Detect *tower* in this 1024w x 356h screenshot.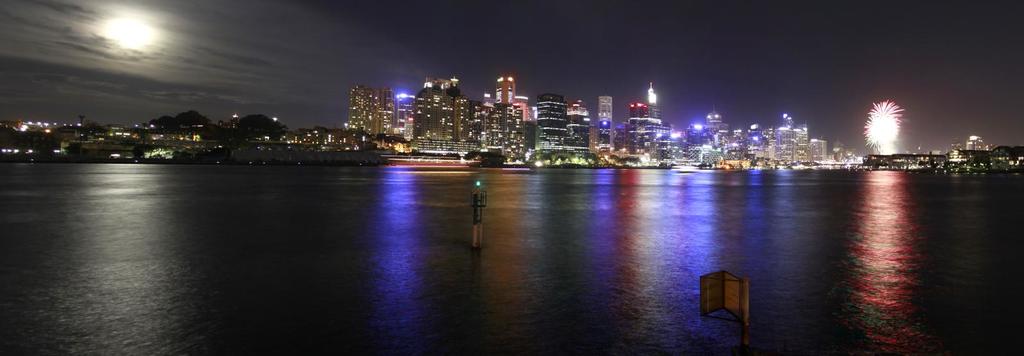
Detection: bbox=(339, 86, 378, 140).
